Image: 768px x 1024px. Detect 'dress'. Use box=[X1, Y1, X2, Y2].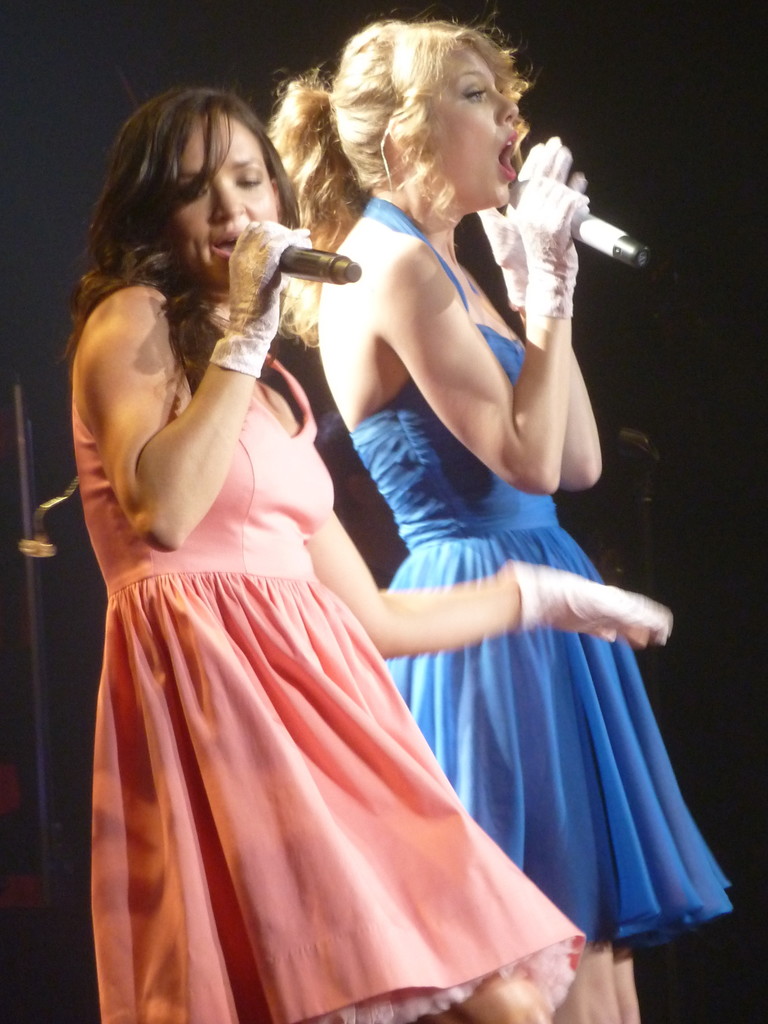
box=[74, 342, 584, 1023].
